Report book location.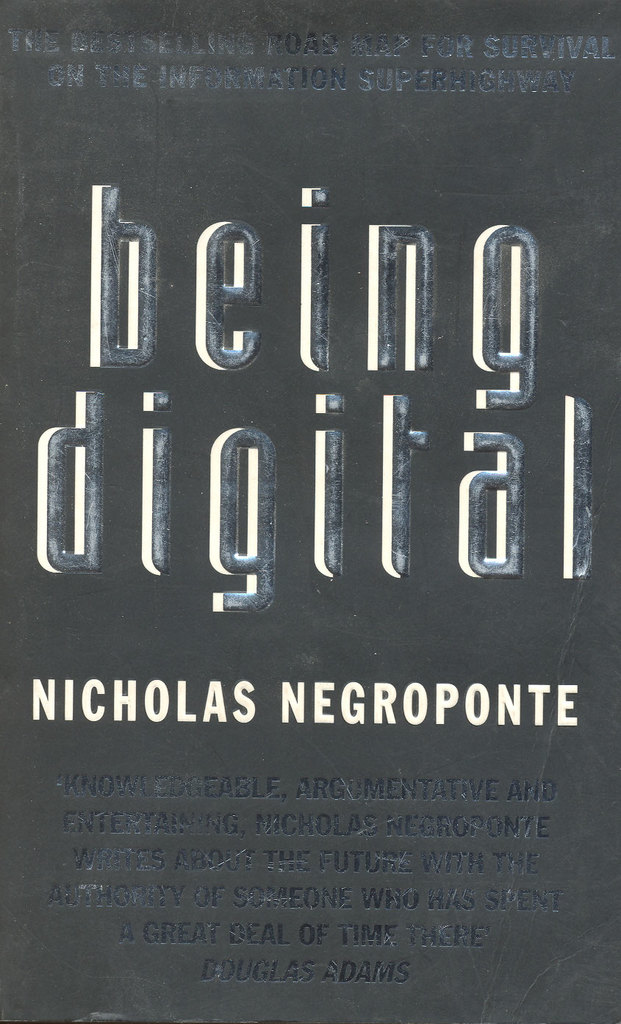
Report: {"left": 35, "top": 101, "right": 586, "bottom": 1023}.
